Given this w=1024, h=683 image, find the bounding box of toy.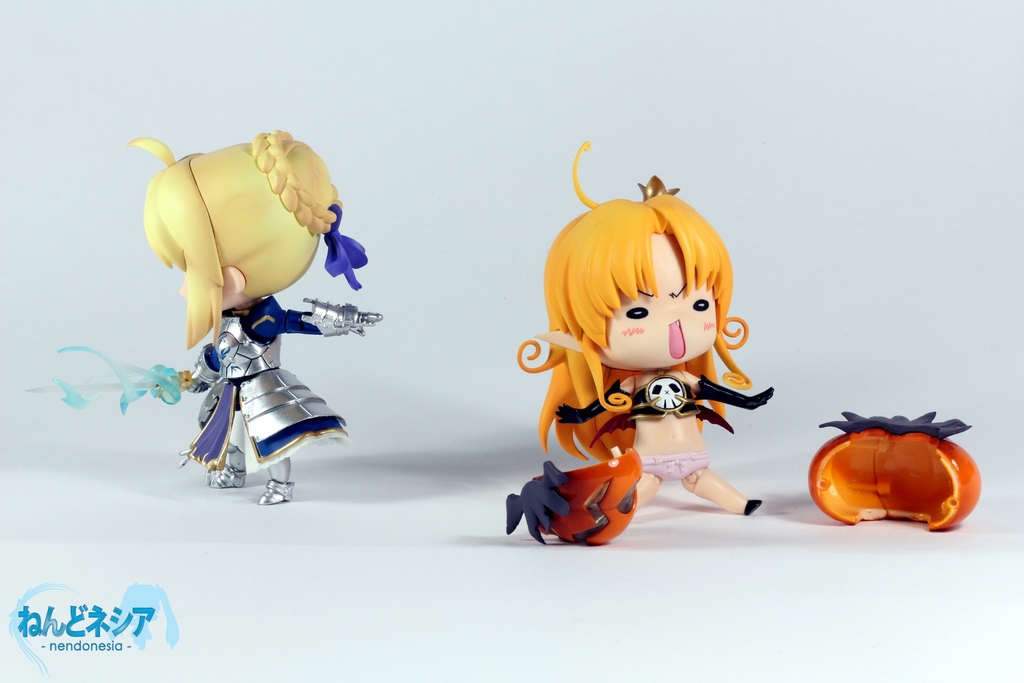
<box>512,161,785,552</box>.
